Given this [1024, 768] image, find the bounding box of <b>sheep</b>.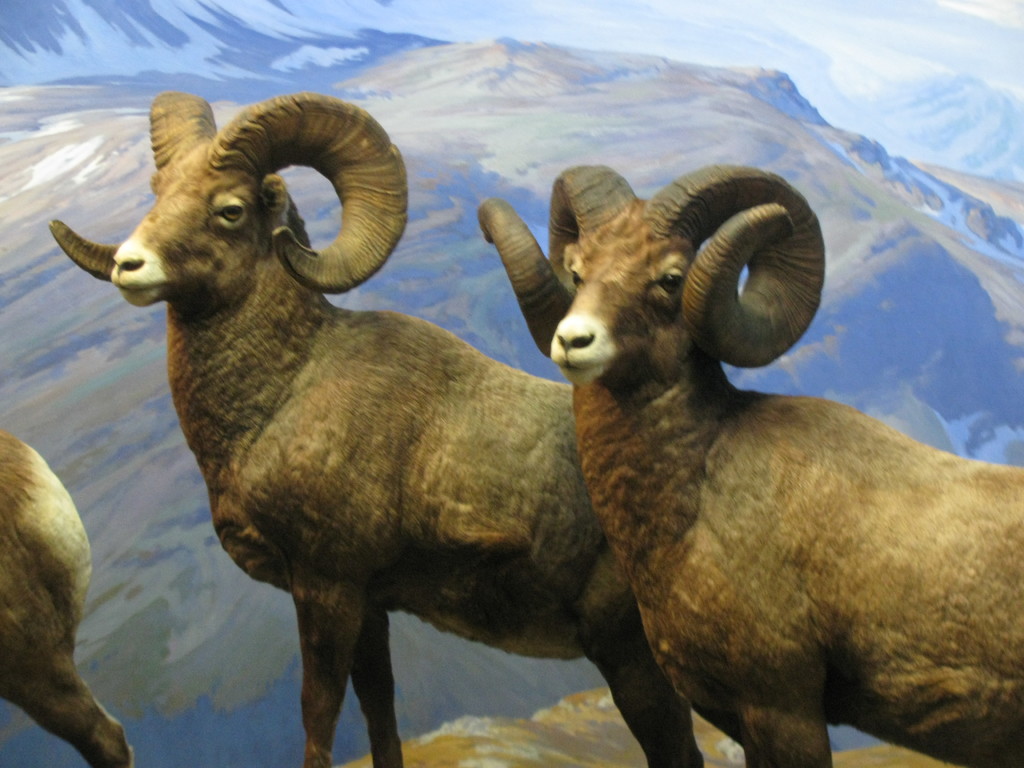
locate(49, 90, 703, 767).
